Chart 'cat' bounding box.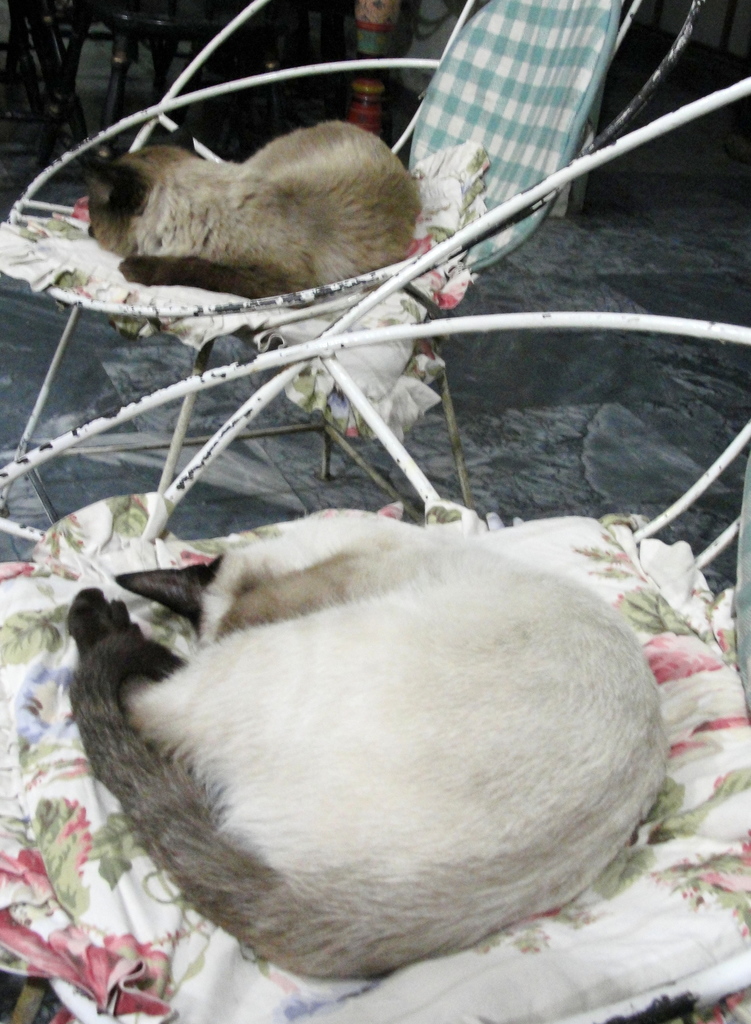
Charted: bbox(83, 121, 426, 312).
